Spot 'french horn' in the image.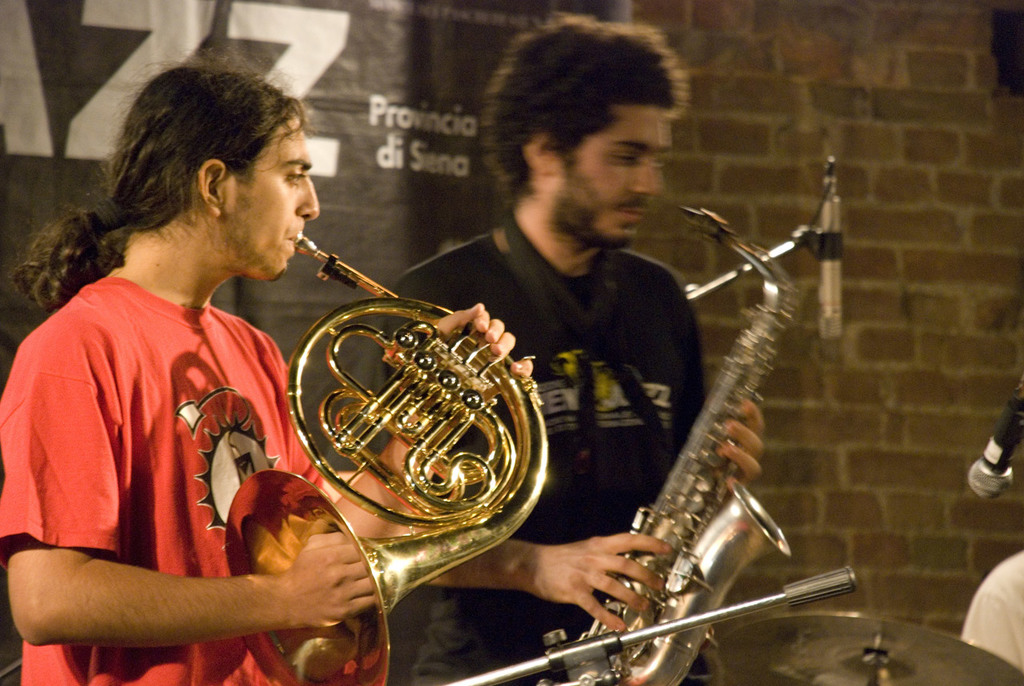
'french horn' found at BBox(564, 204, 795, 685).
